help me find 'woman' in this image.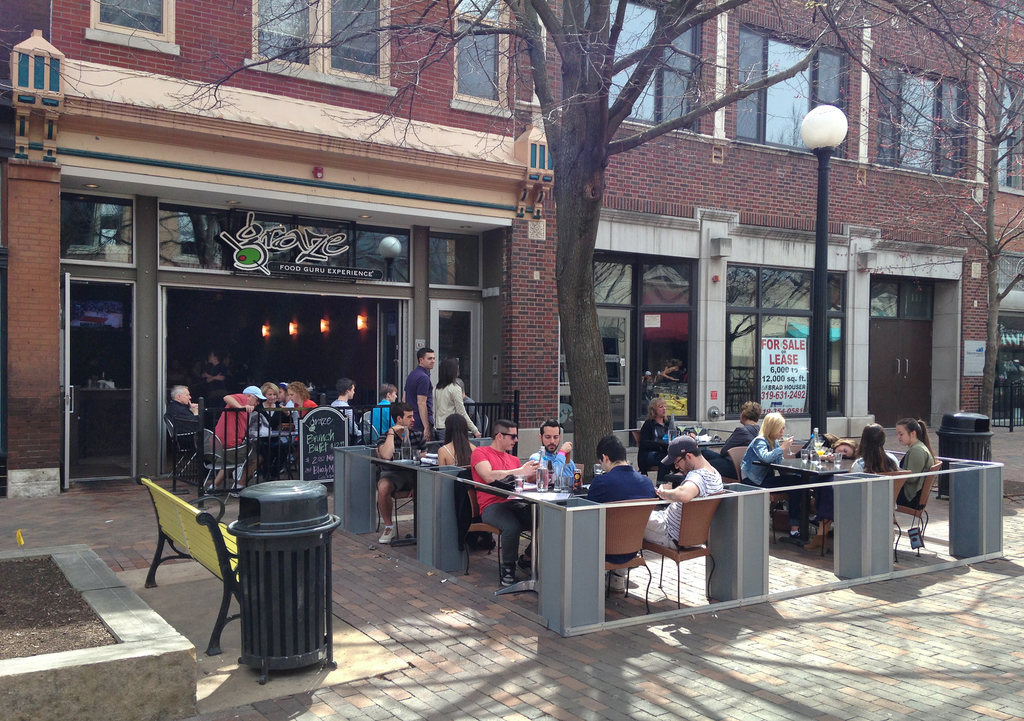
Found it: rect(892, 416, 935, 503).
